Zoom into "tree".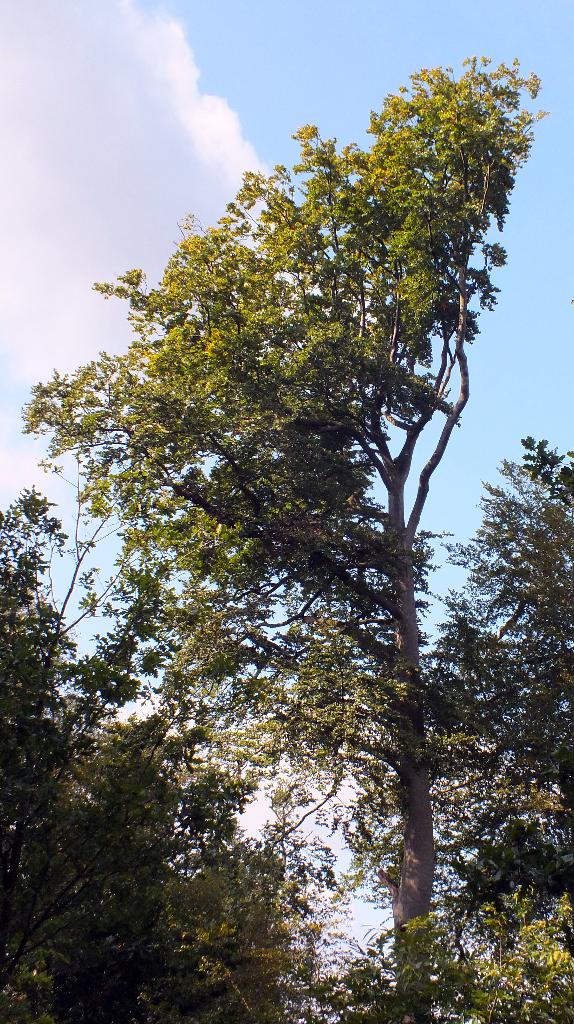
Zoom target: [x1=429, y1=428, x2=573, y2=946].
